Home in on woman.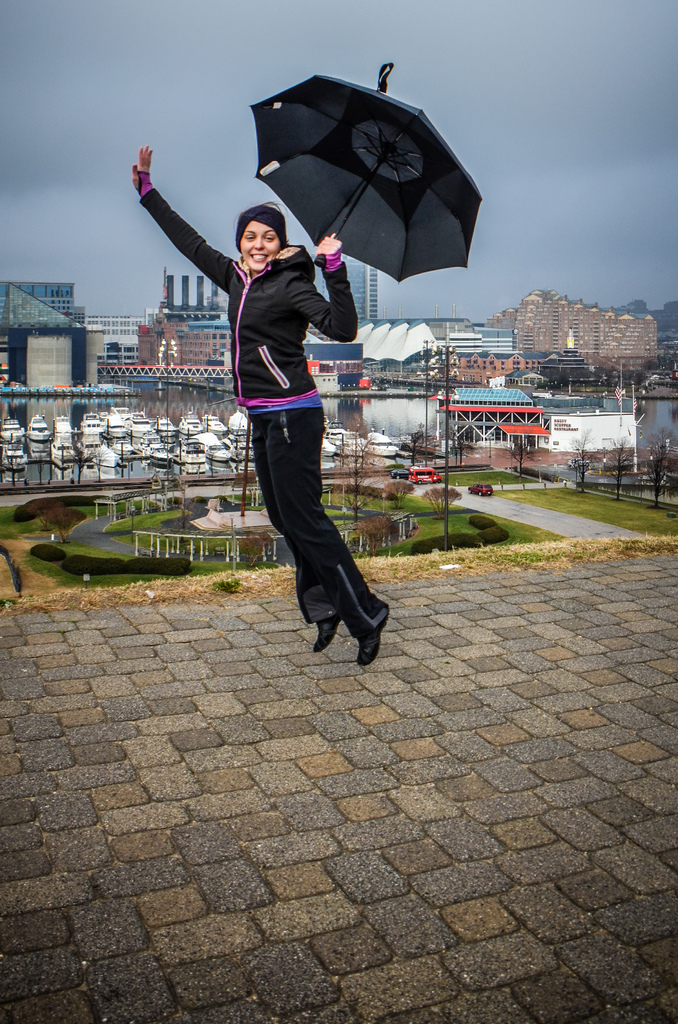
Homed in at BBox(165, 170, 385, 639).
